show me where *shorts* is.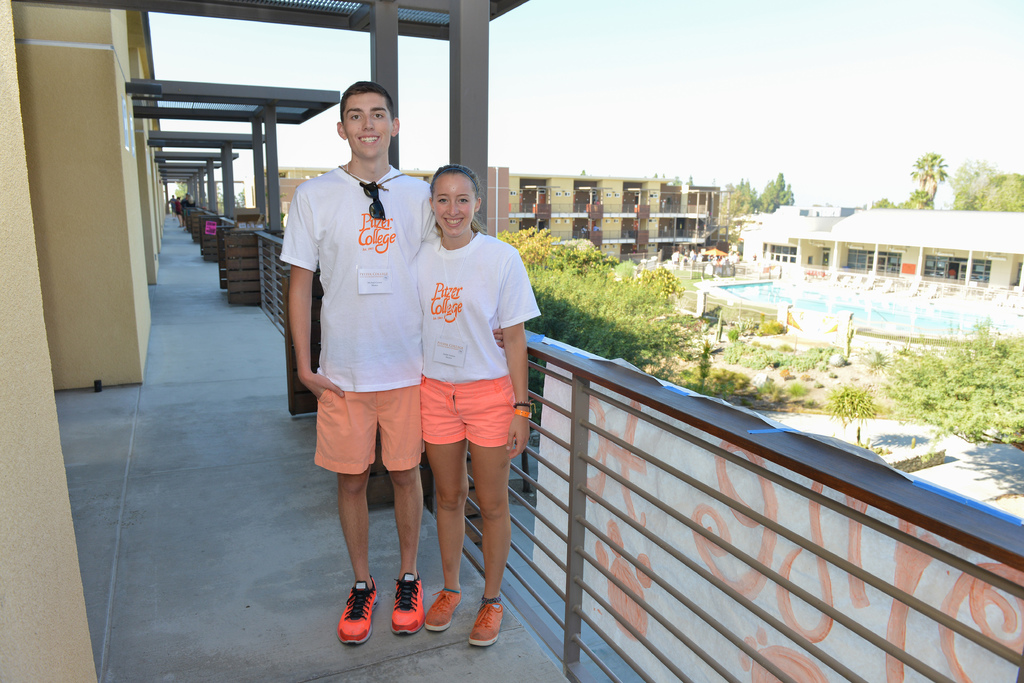
*shorts* is at [314, 384, 428, 472].
